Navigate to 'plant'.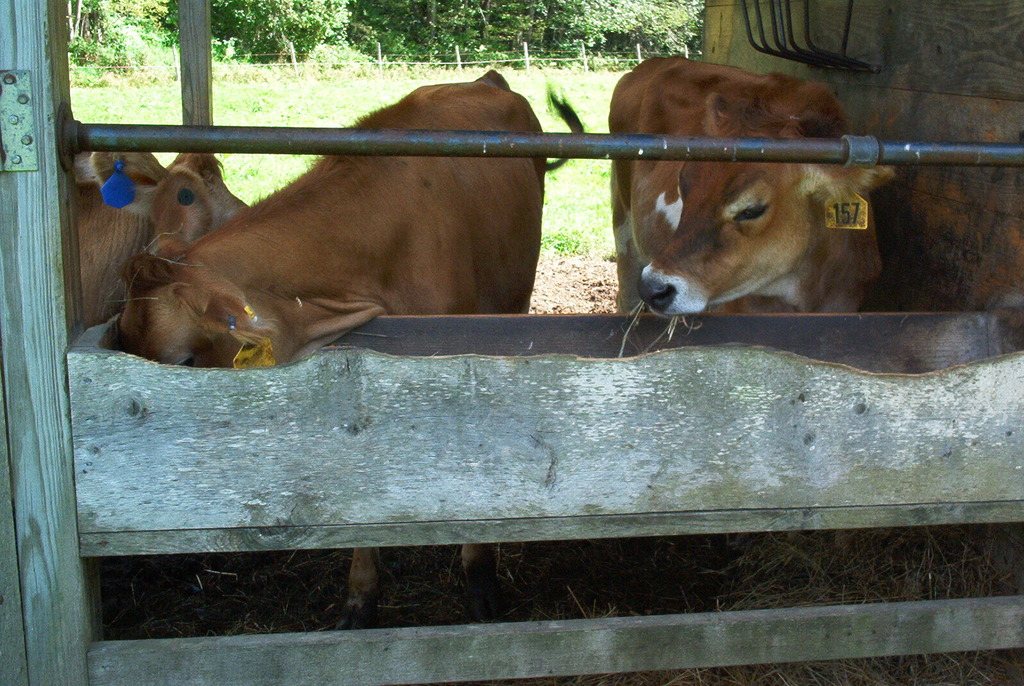
Navigation target: BBox(231, 0, 353, 66).
